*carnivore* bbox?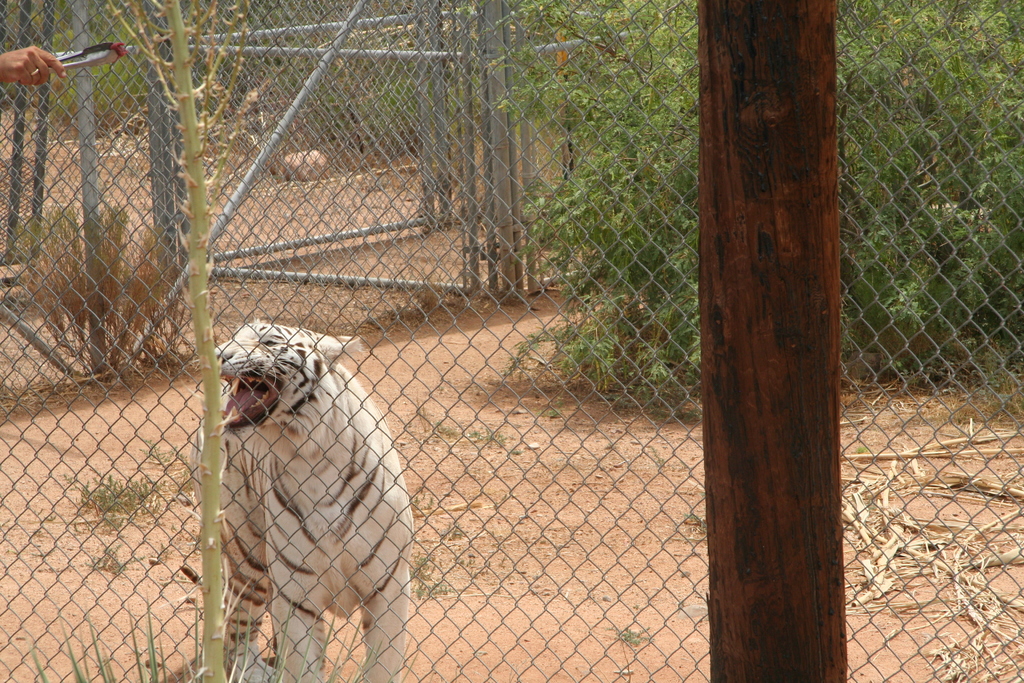
[left=0, top=42, right=67, bottom=86]
